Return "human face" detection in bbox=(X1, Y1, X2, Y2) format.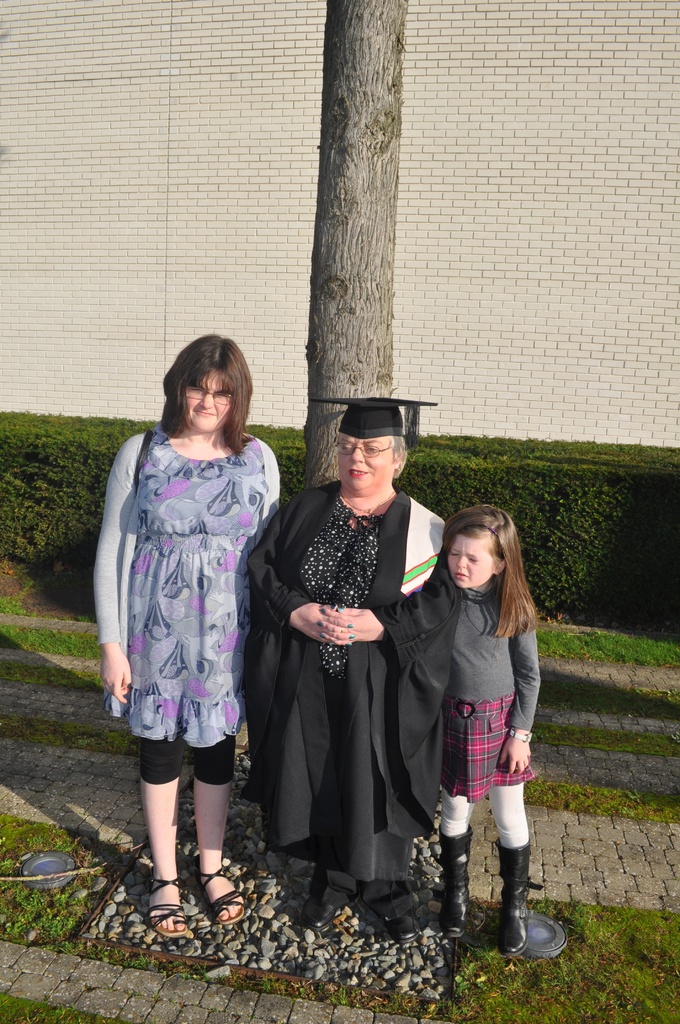
bbox=(448, 541, 490, 589).
